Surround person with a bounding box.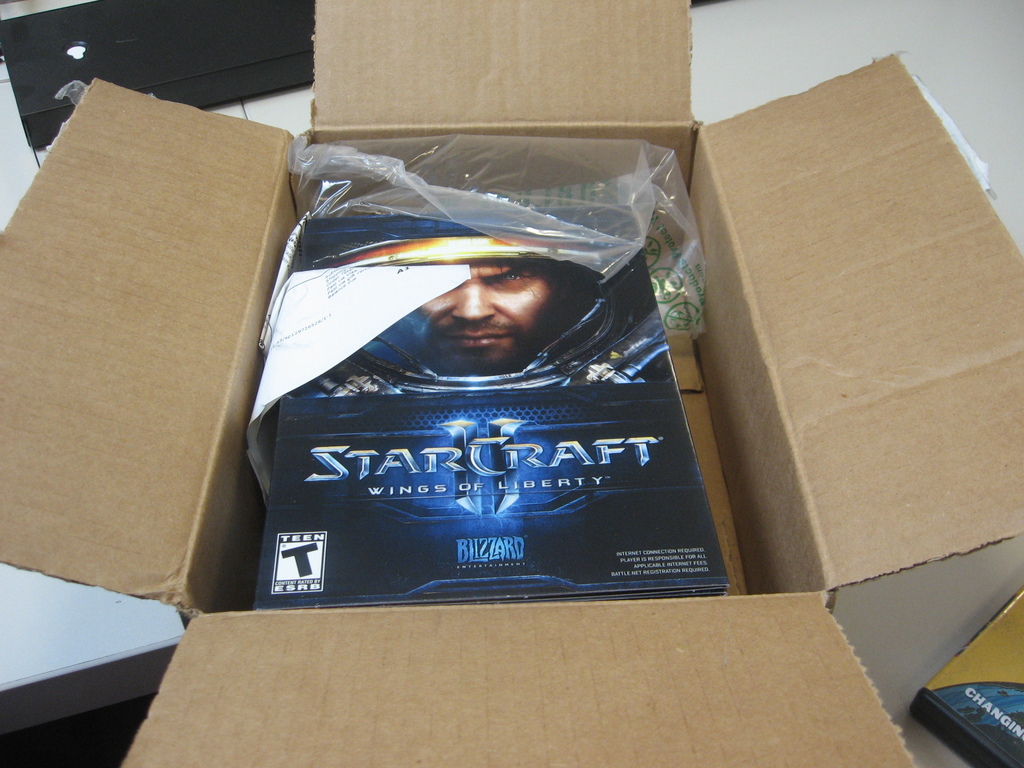
bbox=(349, 230, 627, 417).
